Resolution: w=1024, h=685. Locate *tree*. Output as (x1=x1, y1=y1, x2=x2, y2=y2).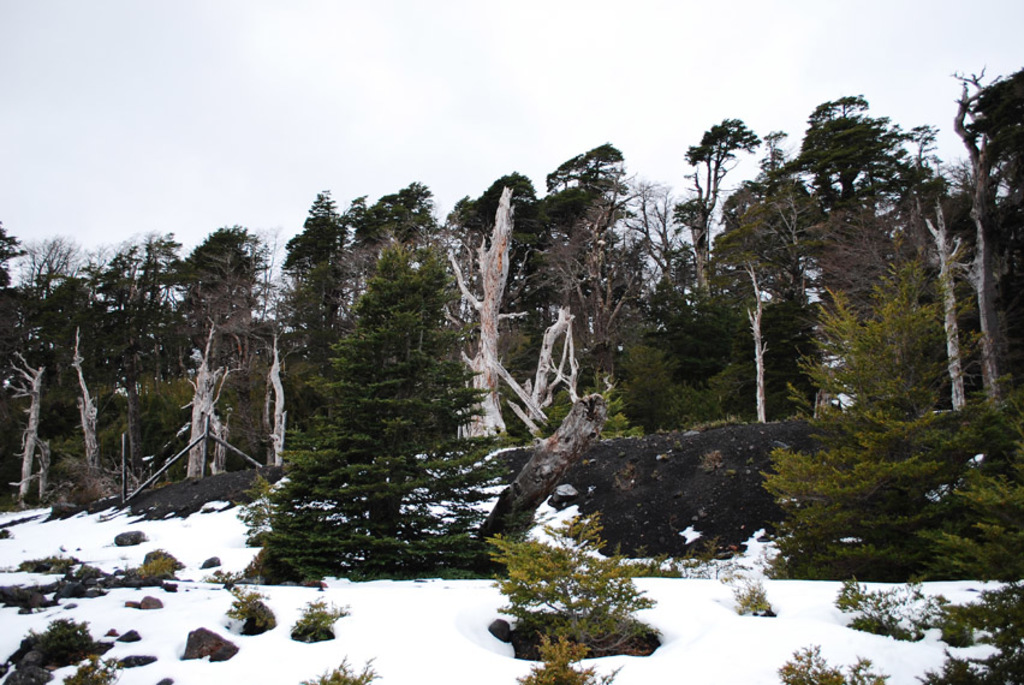
(x1=169, y1=216, x2=251, y2=375).
